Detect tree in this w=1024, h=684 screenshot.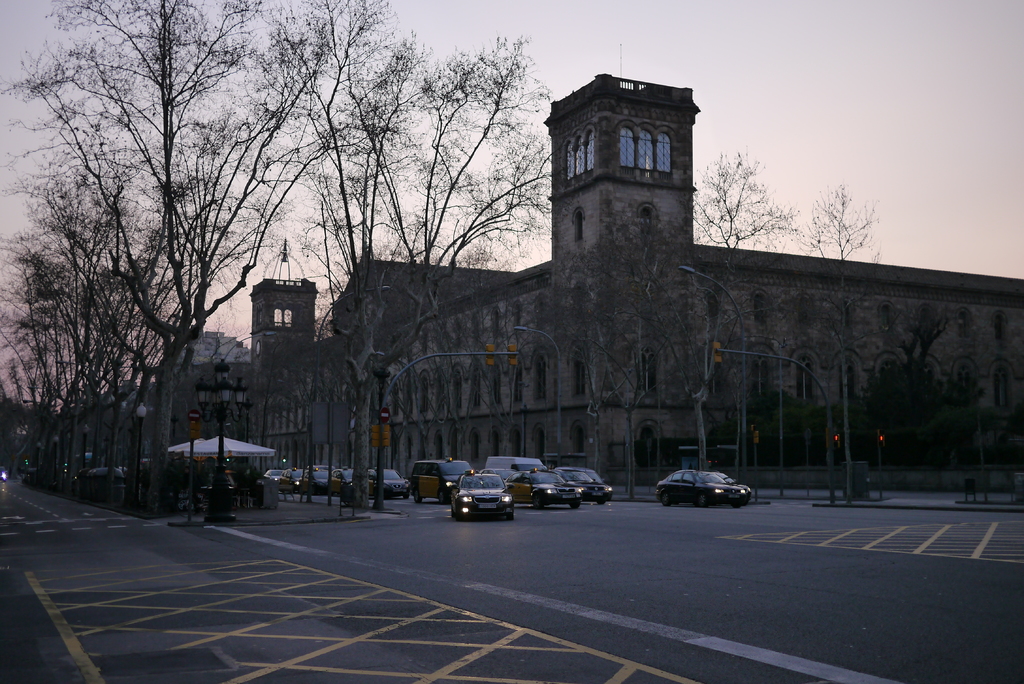
Detection: BBox(536, 247, 656, 511).
